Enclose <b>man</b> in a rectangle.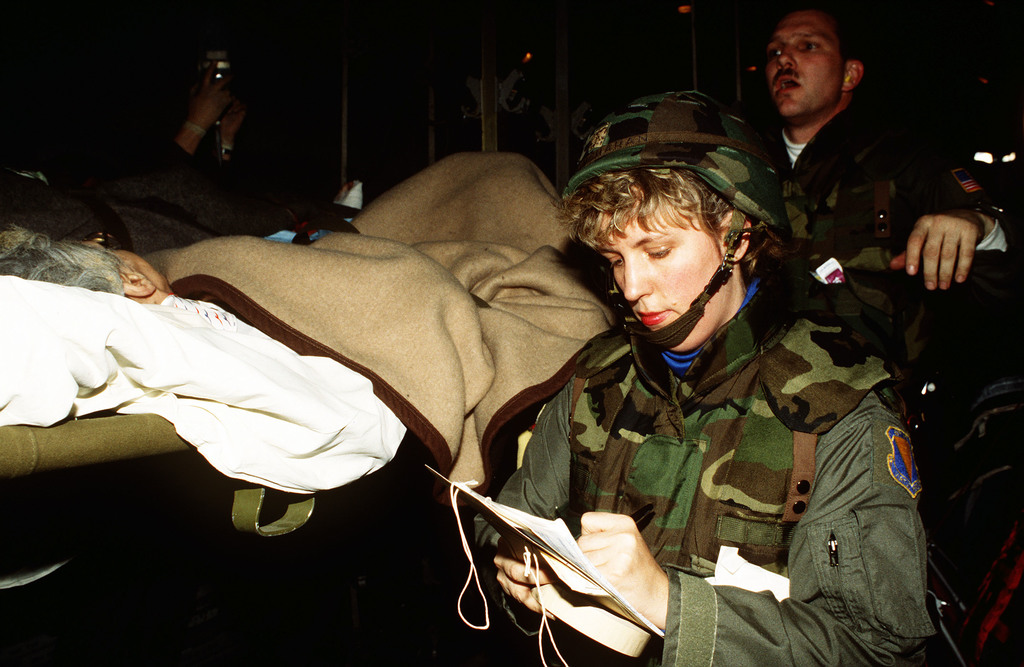
locate(745, 0, 1012, 310).
